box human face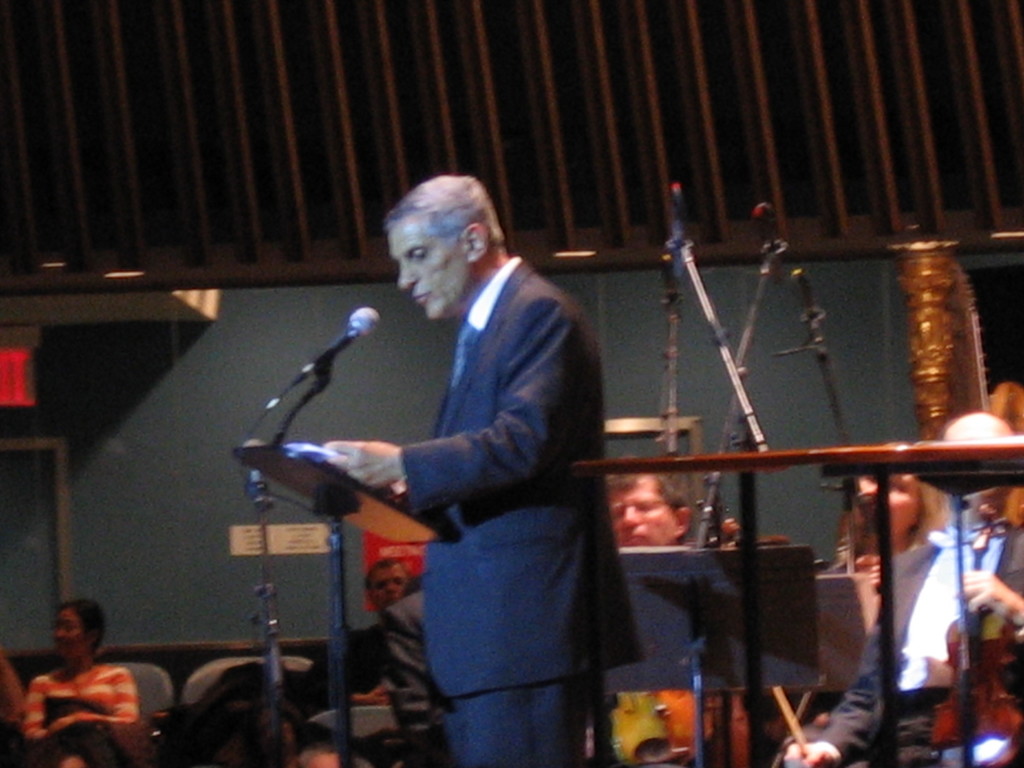
Rect(387, 217, 468, 319)
